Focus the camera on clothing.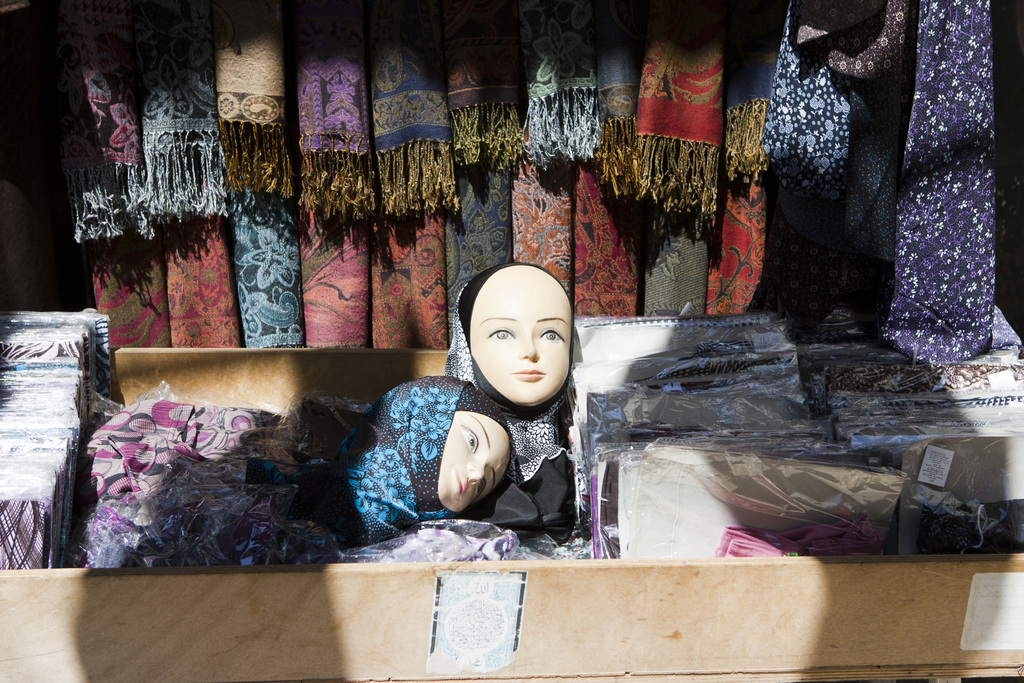
Focus region: x1=211 y1=33 x2=313 y2=348.
